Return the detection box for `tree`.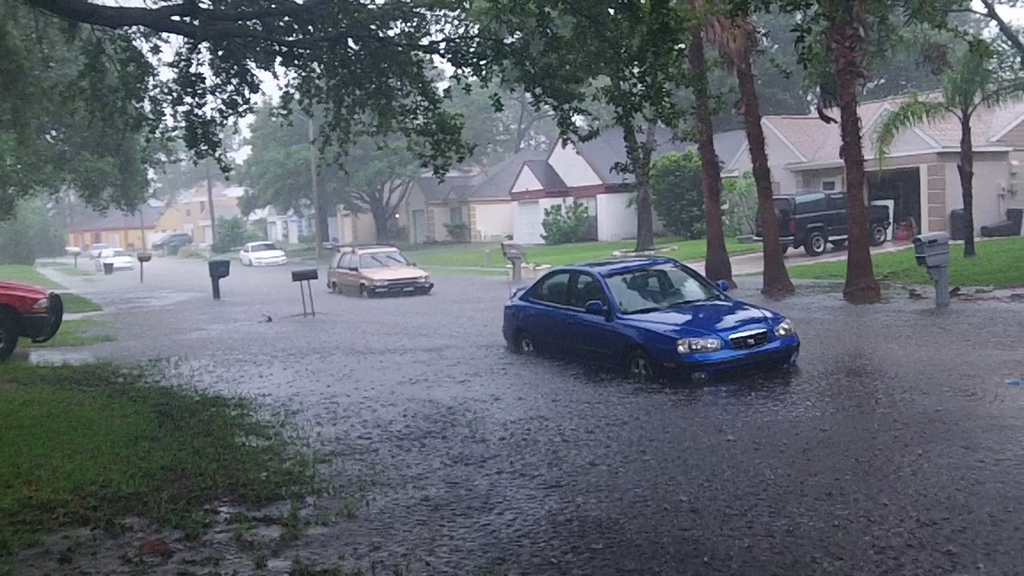
0, 0, 510, 185.
